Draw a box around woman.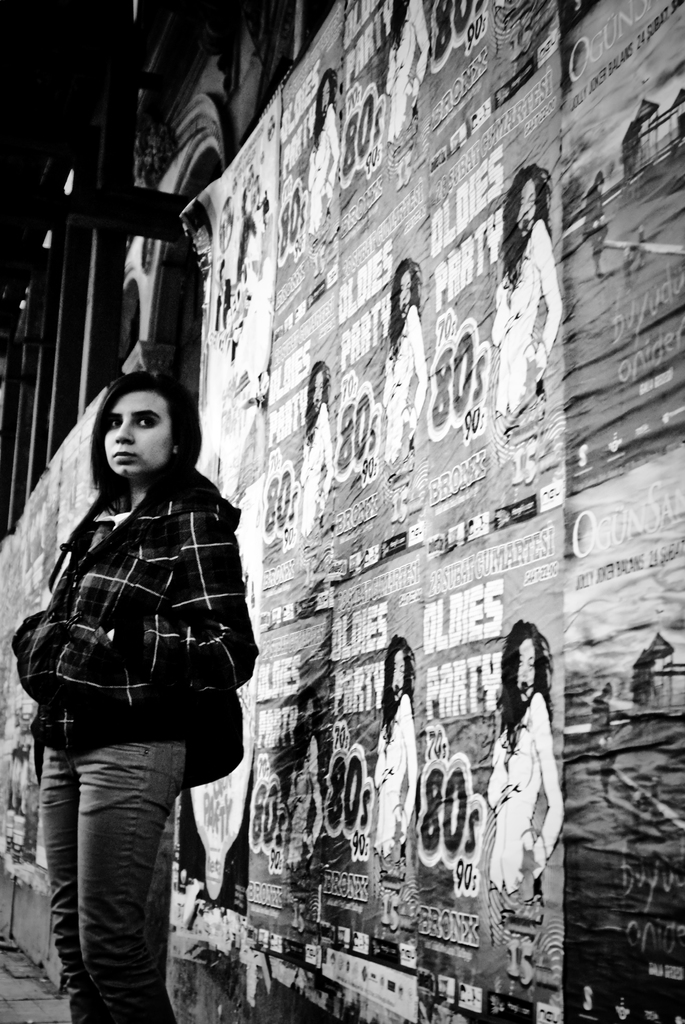
BBox(471, 158, 581, 469).
